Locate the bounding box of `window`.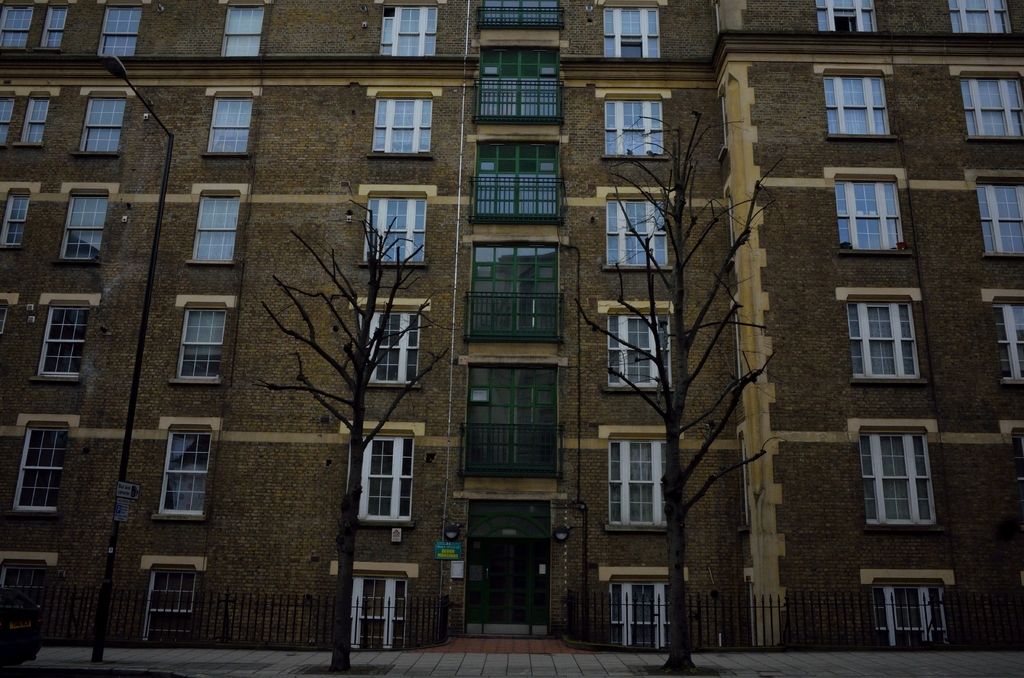
Bounding box: [x1=380, y1=5, x2=437, y2=56].
